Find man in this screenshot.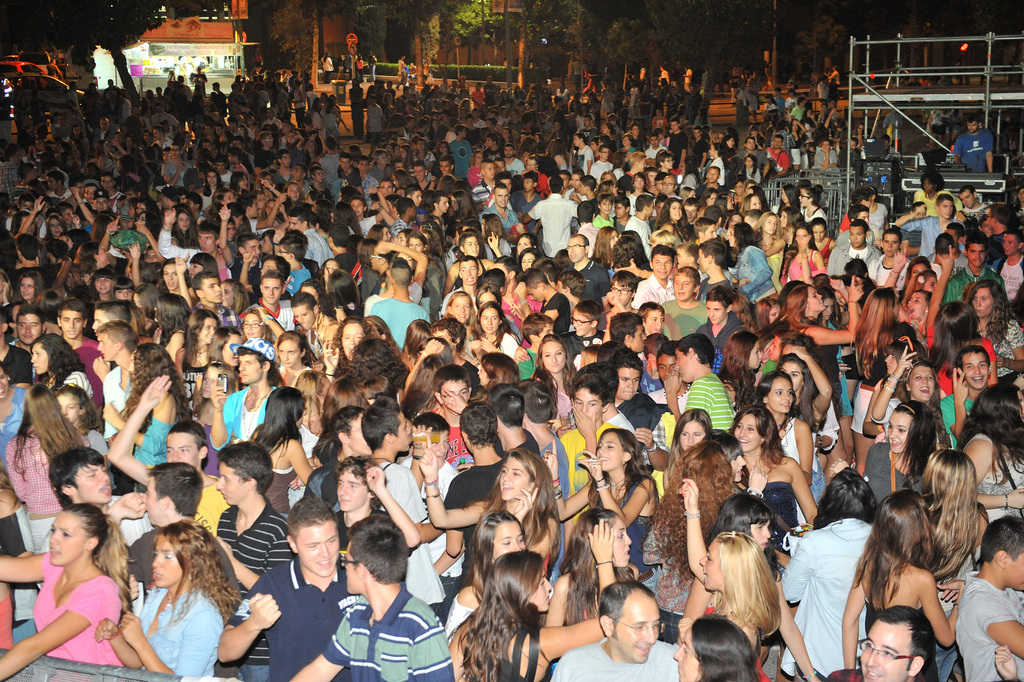
The bounding box for man is (left=514, top=171, right=585, bottom=263).
